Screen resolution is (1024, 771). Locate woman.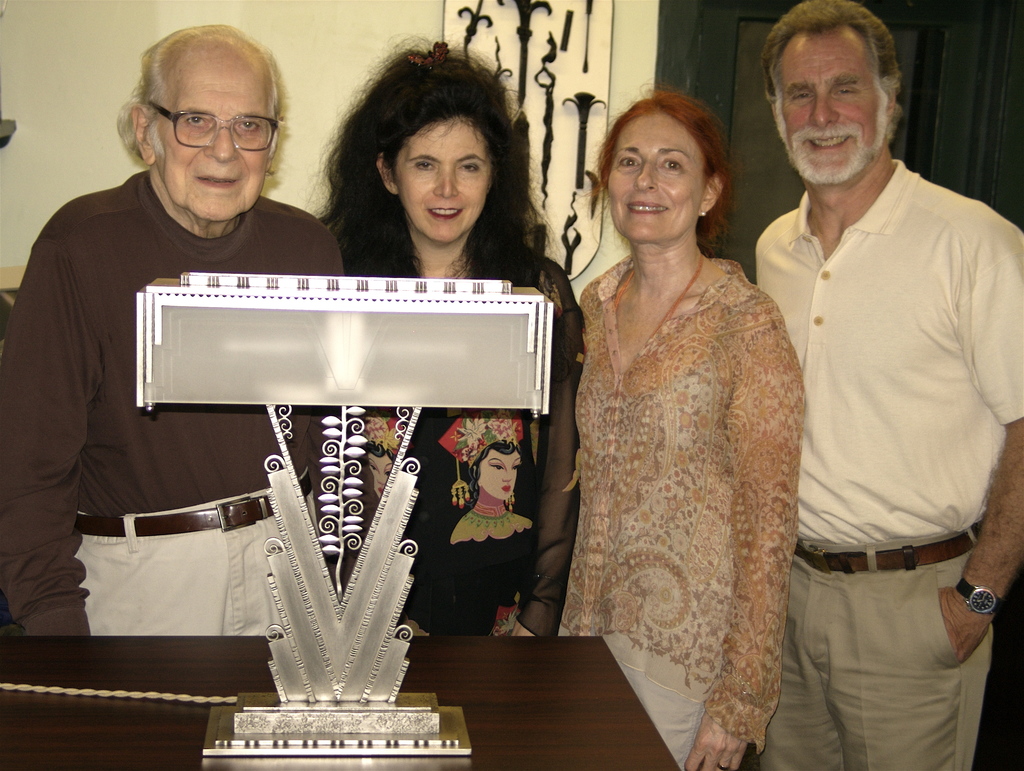
locate(315, 33, 584, 640).
